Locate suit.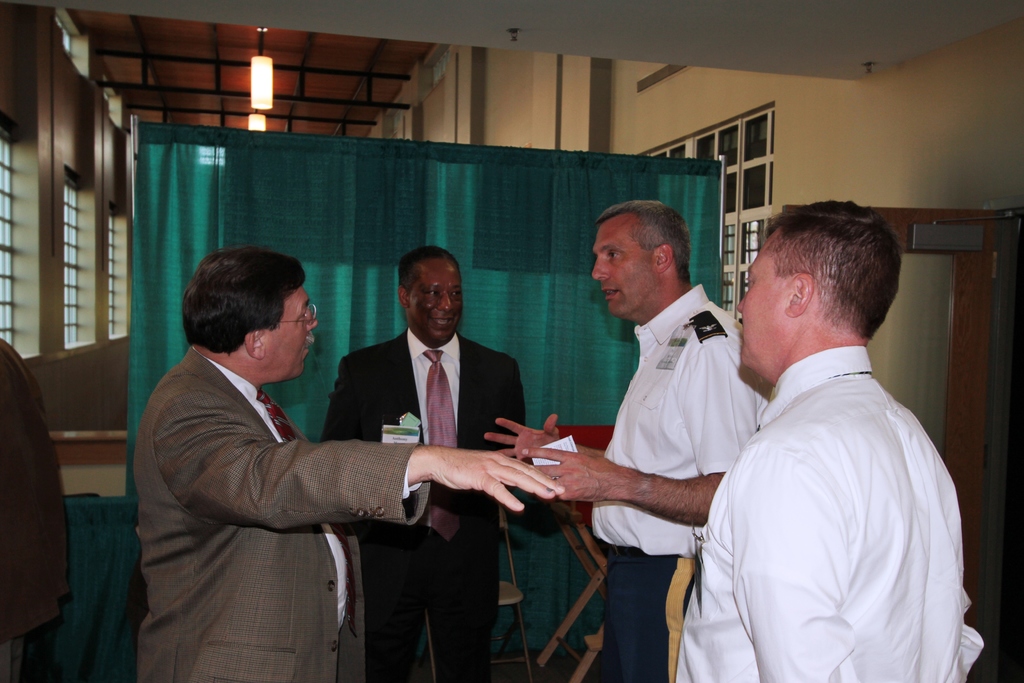
Bounding box: [x1=0, y1=333, x2=72, y2=682].
